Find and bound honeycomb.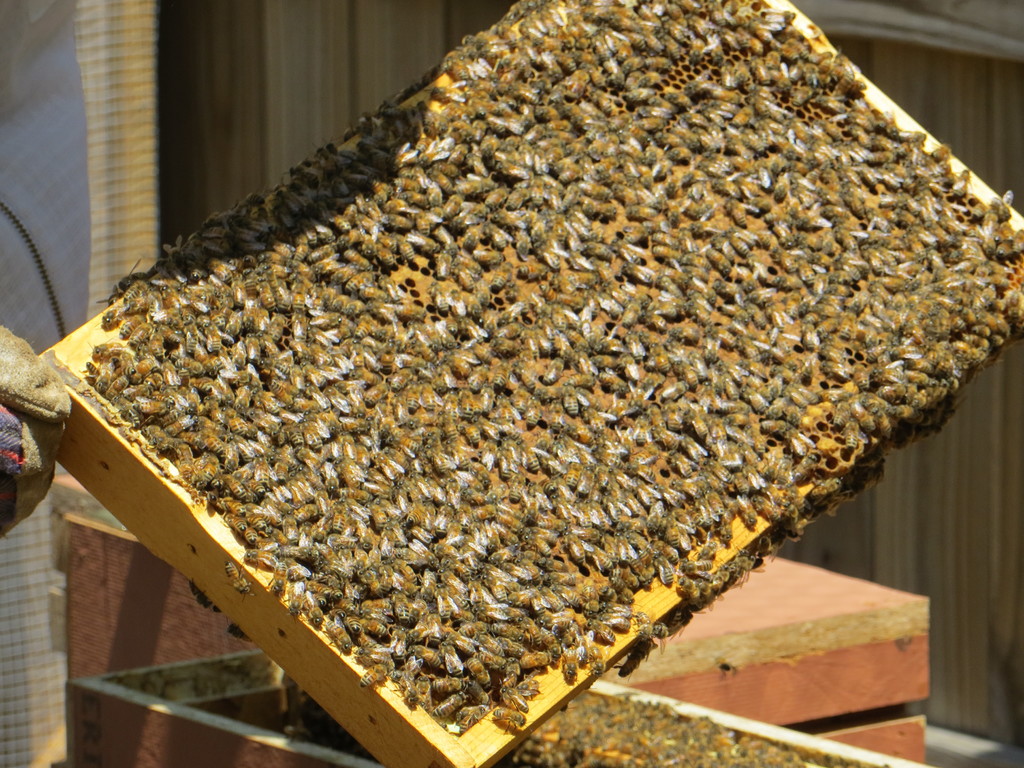
Bound: <box>95,0,1023,720</box>.
